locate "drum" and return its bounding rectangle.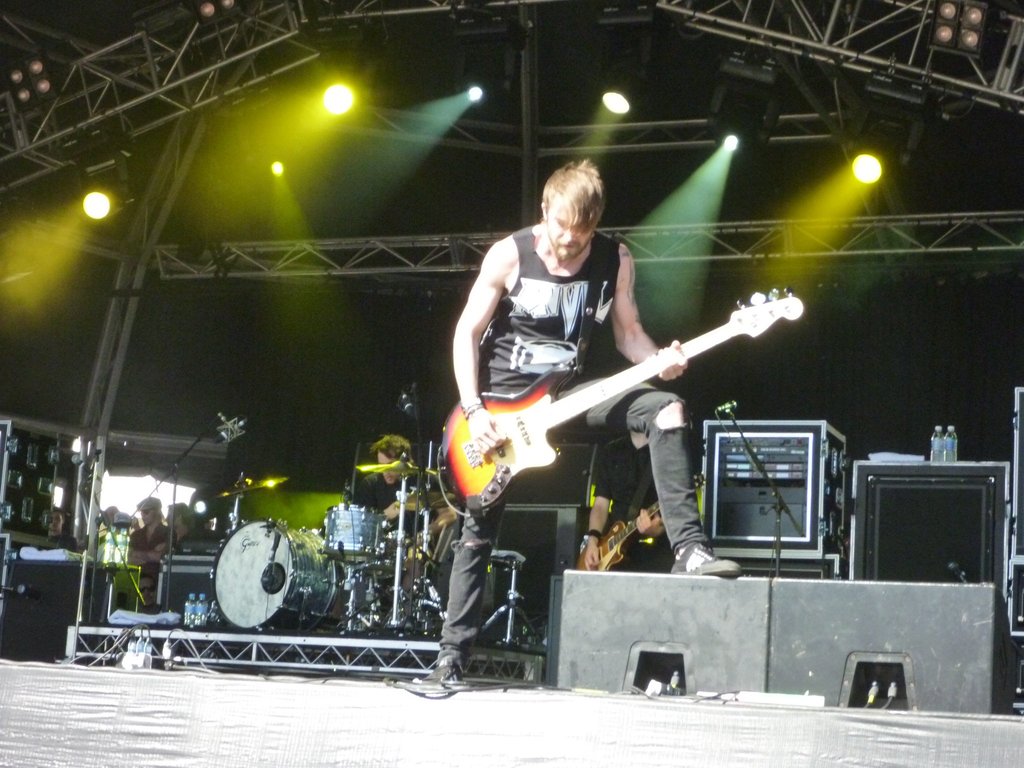
detection(321, 504, 387, 563).
